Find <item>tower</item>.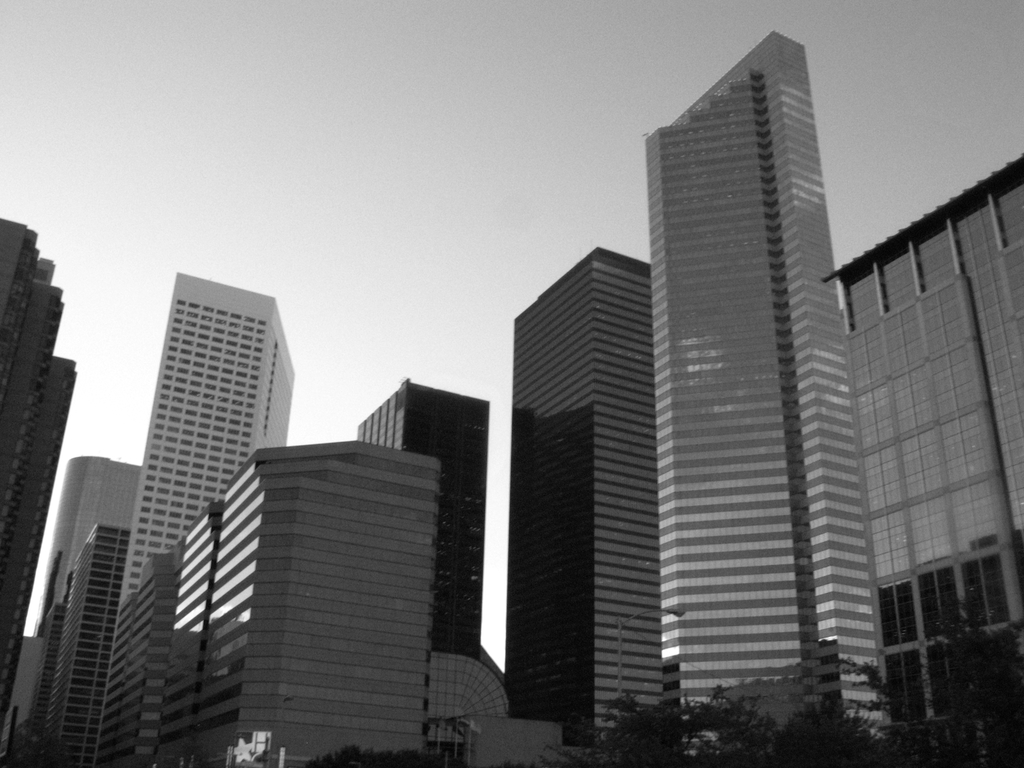
88:246:305:618.
